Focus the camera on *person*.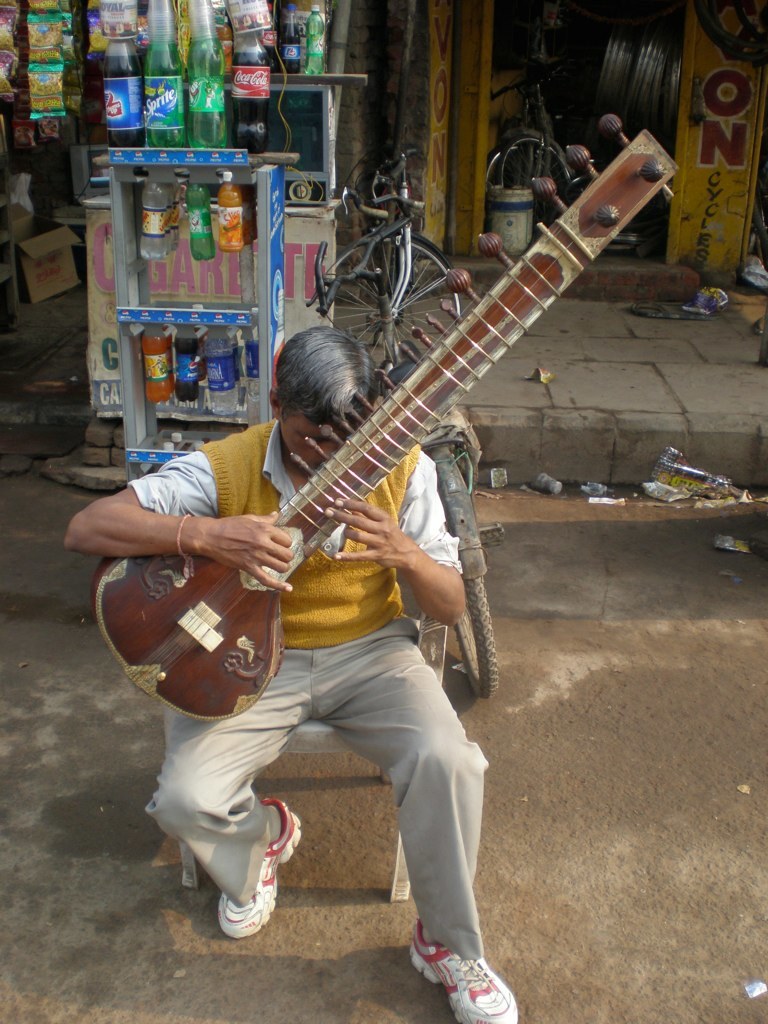
Focus region: 64 331 524 1023.
